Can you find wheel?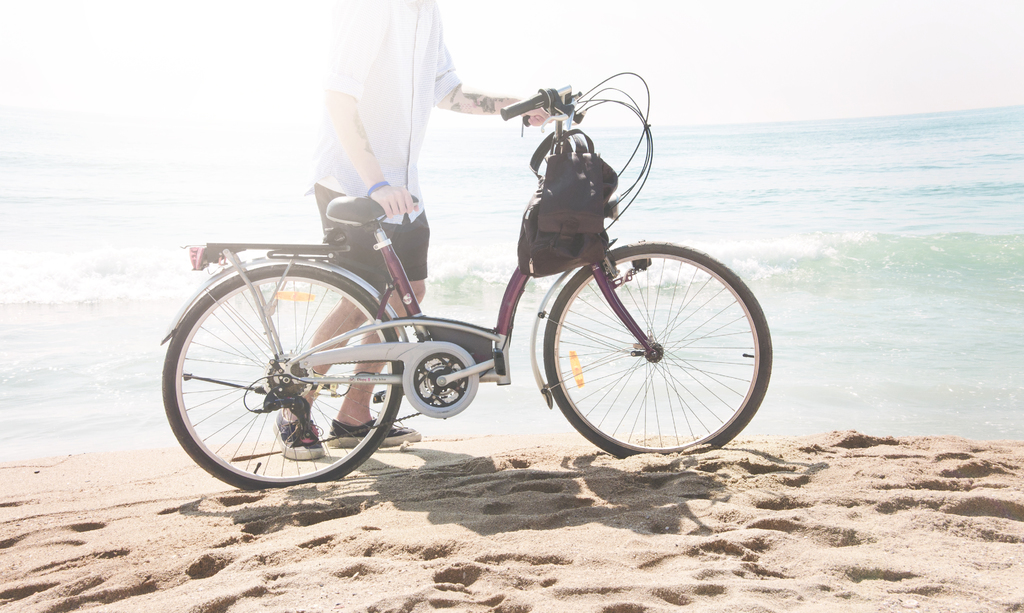
Yes, bounding box: detection(157, 267, 406, 490).
